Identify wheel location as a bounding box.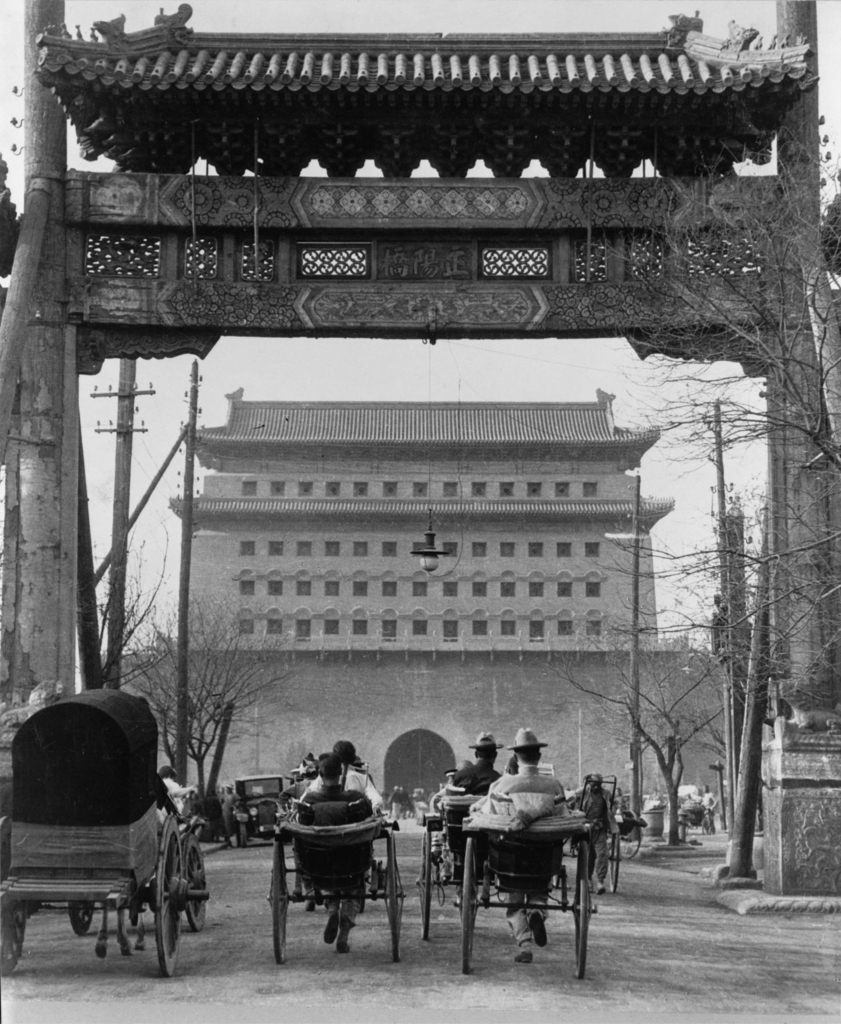
bbox=[623, 818, 646, 858].
